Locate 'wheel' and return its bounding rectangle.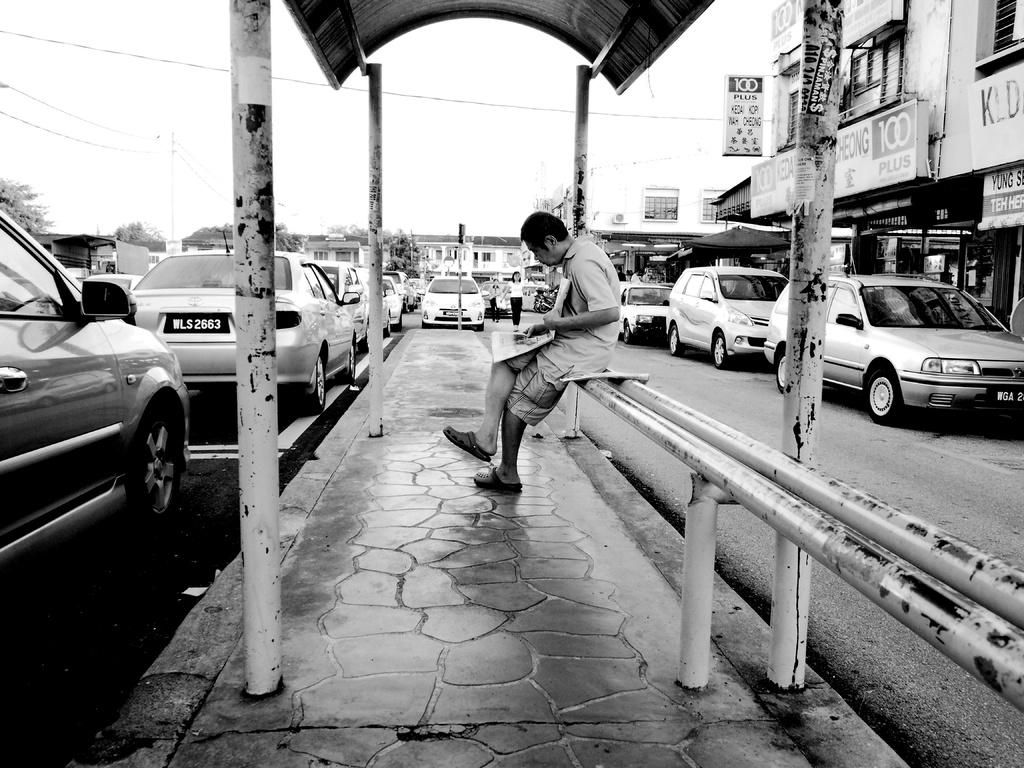
detection(358, 323, 369, 352).
